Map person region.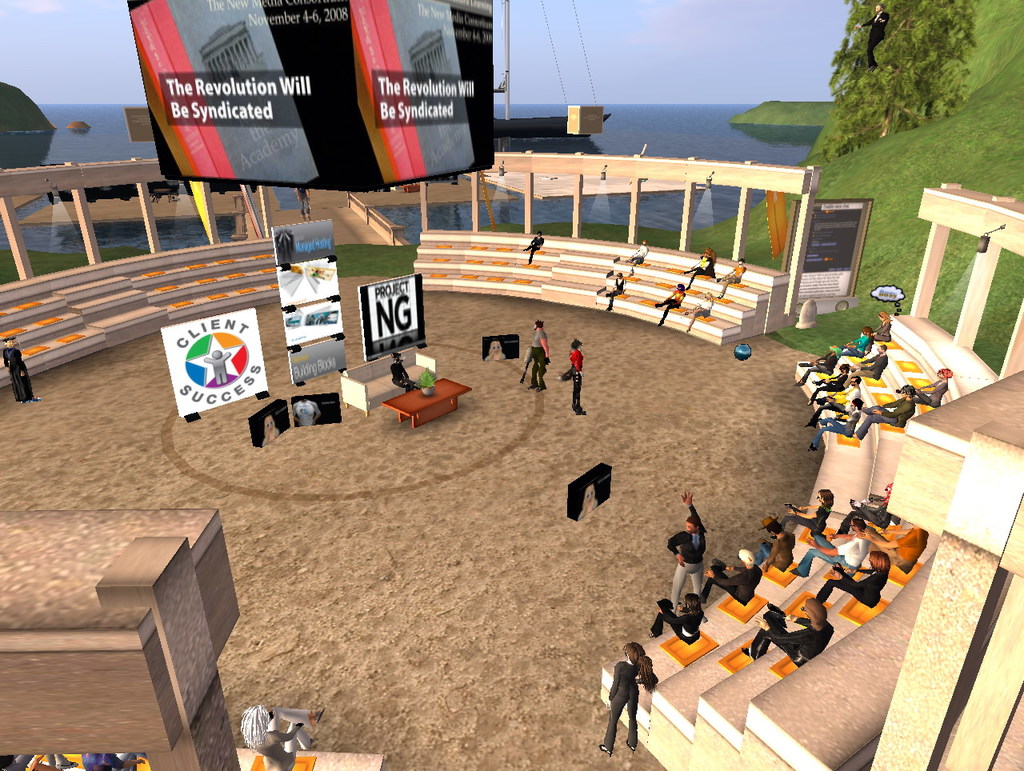
Mapped to l=754, t=516, r=797, b=569.
